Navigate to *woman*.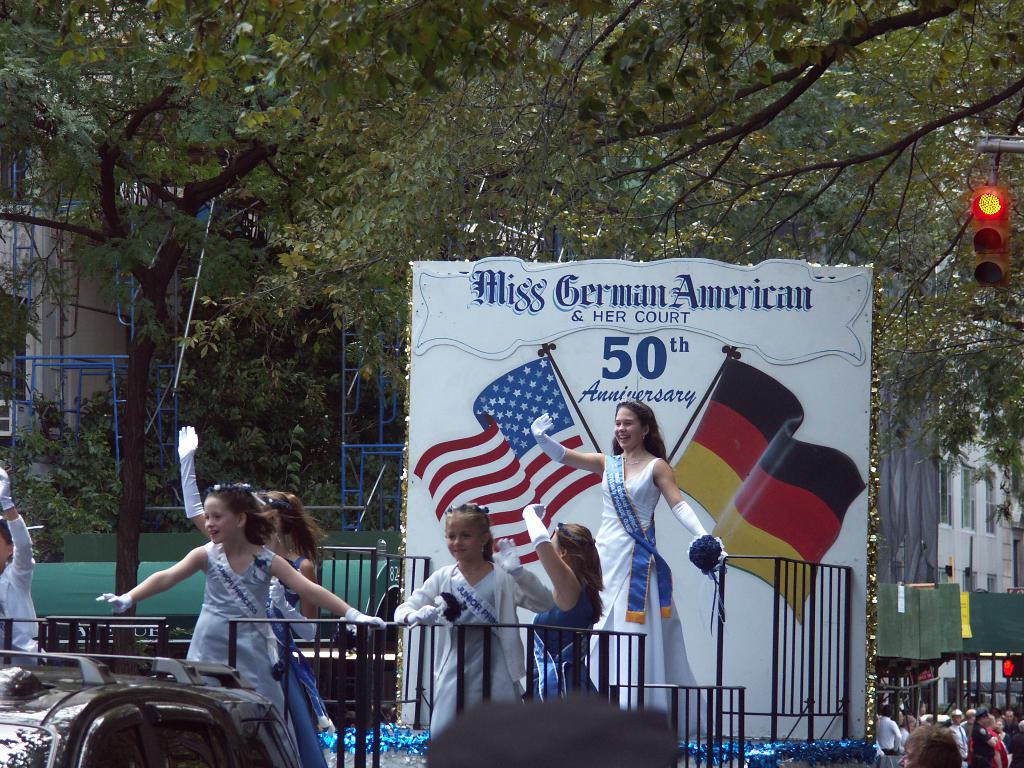
Navigation target: pyautogui.locateOnScreen(560, 345, 705, 730).
